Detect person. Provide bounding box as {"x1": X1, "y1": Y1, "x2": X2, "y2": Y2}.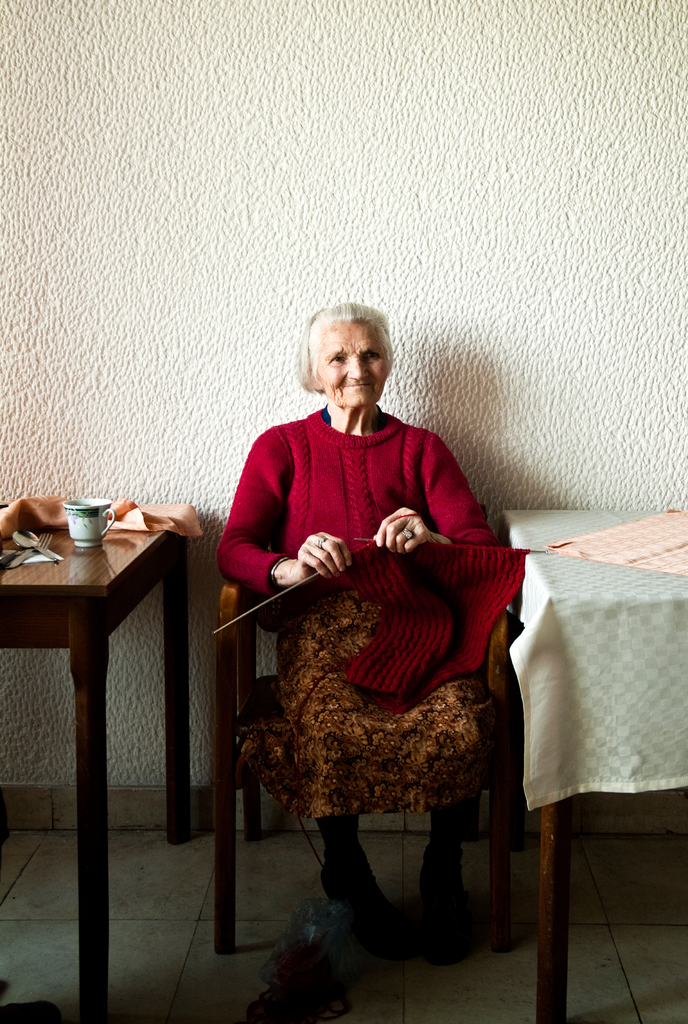
{"x1": 220, "y1": 264, "x2": 536, "y2": 920}.
